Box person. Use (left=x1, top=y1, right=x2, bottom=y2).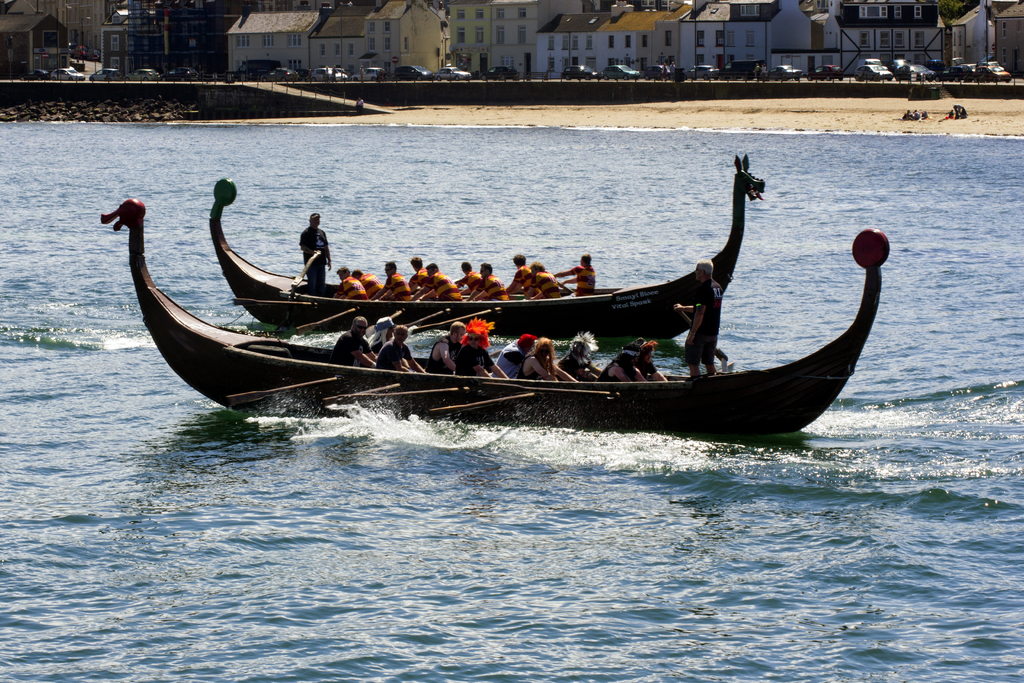
(left=406, top=252, right=429, bottom=288).
